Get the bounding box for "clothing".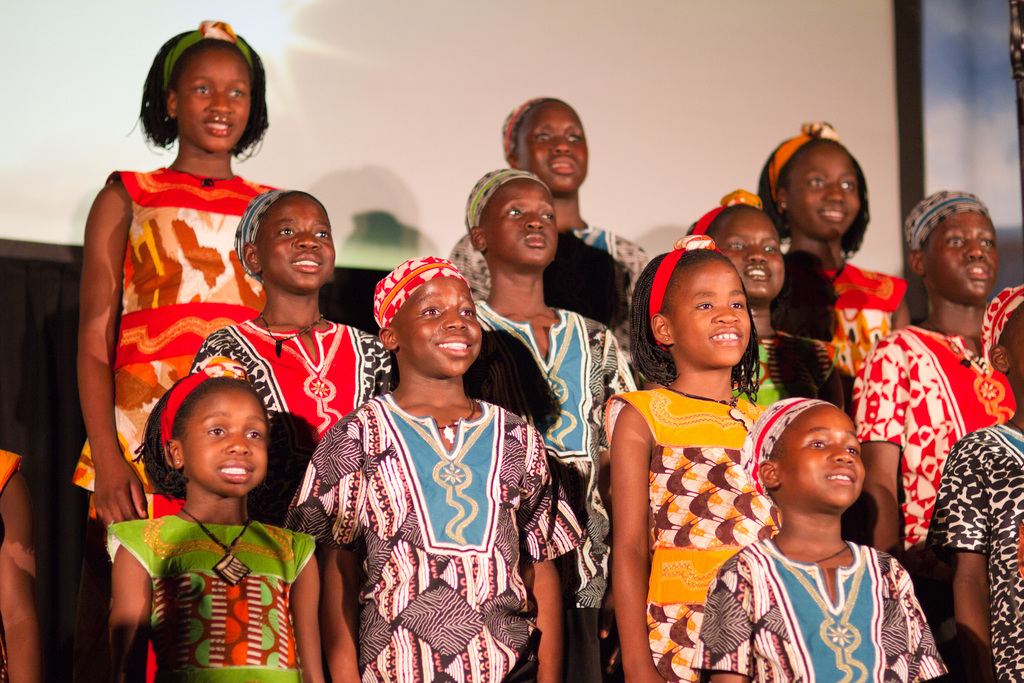
[x1=472, y1=293, x2=649, y2=682].
